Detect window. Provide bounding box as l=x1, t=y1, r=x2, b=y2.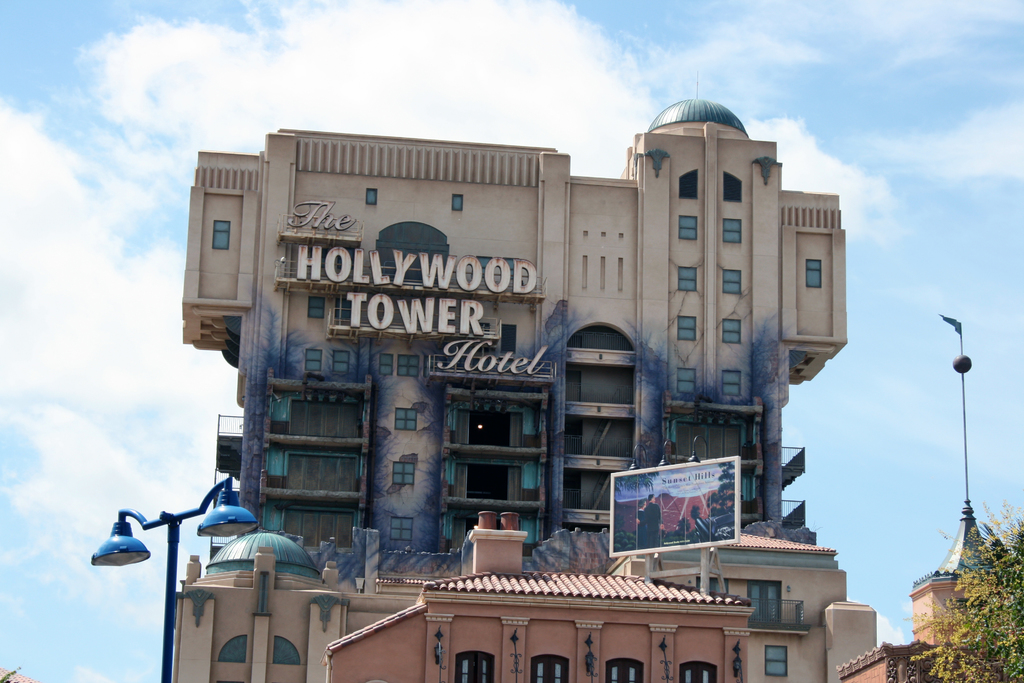
l=334, t=345, r=348, b=374.
